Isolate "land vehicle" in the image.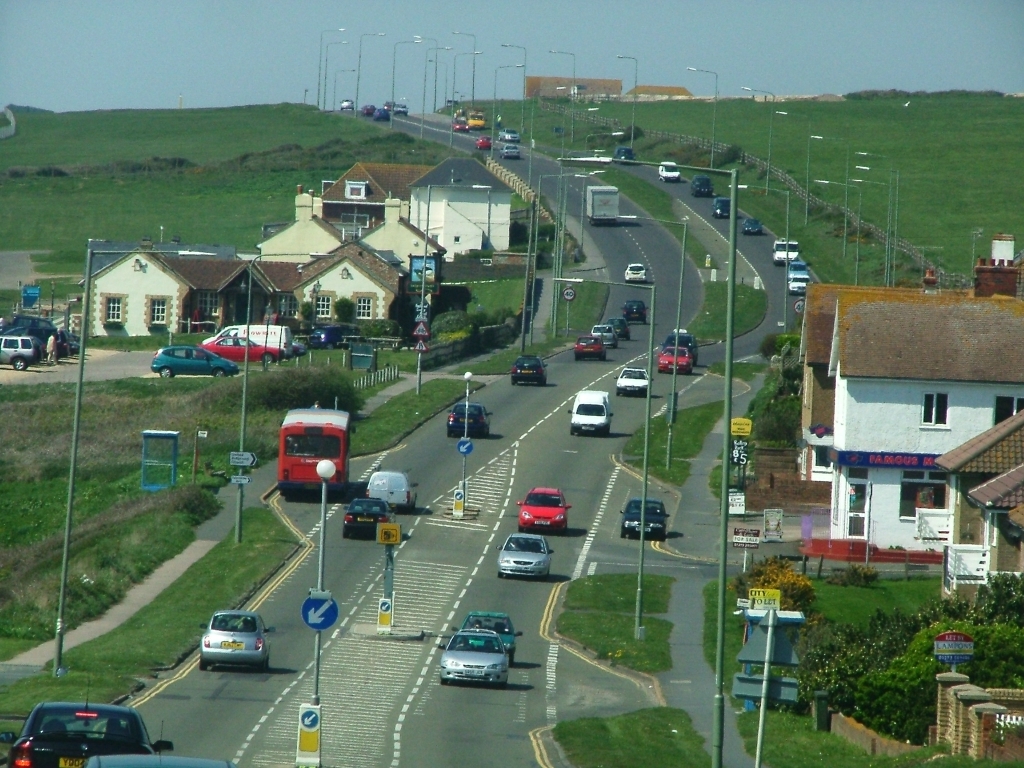
Isolated region: x1=148, y1=342, x2=241, y2=380.
